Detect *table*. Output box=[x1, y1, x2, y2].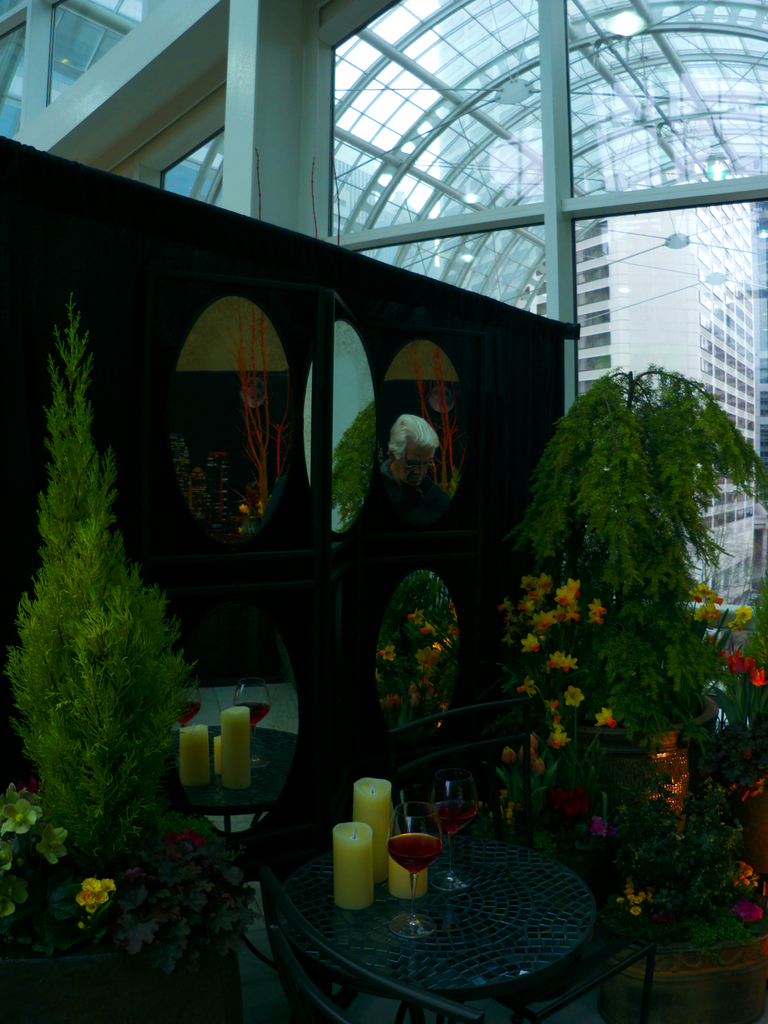
box=[251, 806, 687, 1023].
